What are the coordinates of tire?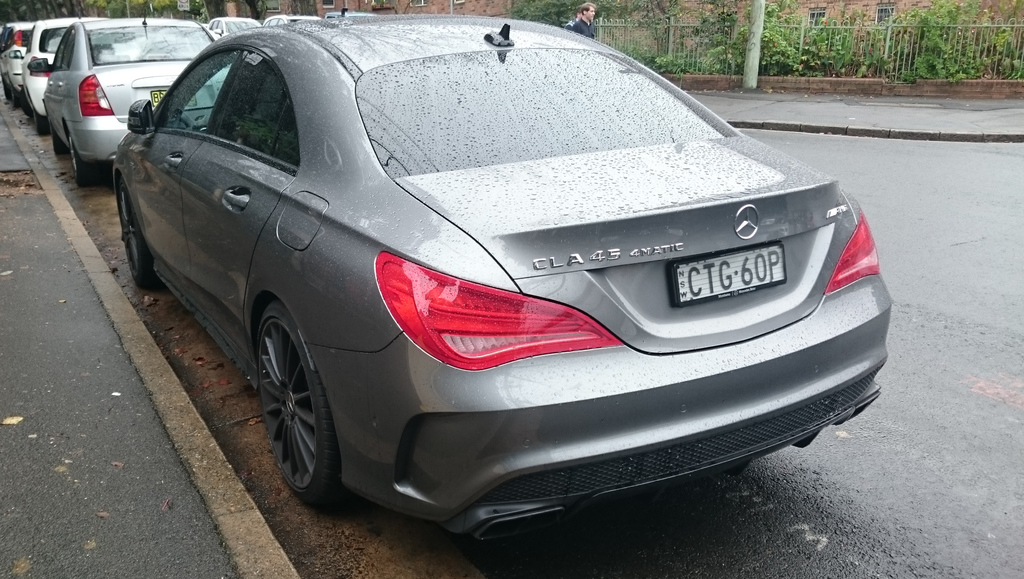
l=31, t=95, r=45, b=136.
